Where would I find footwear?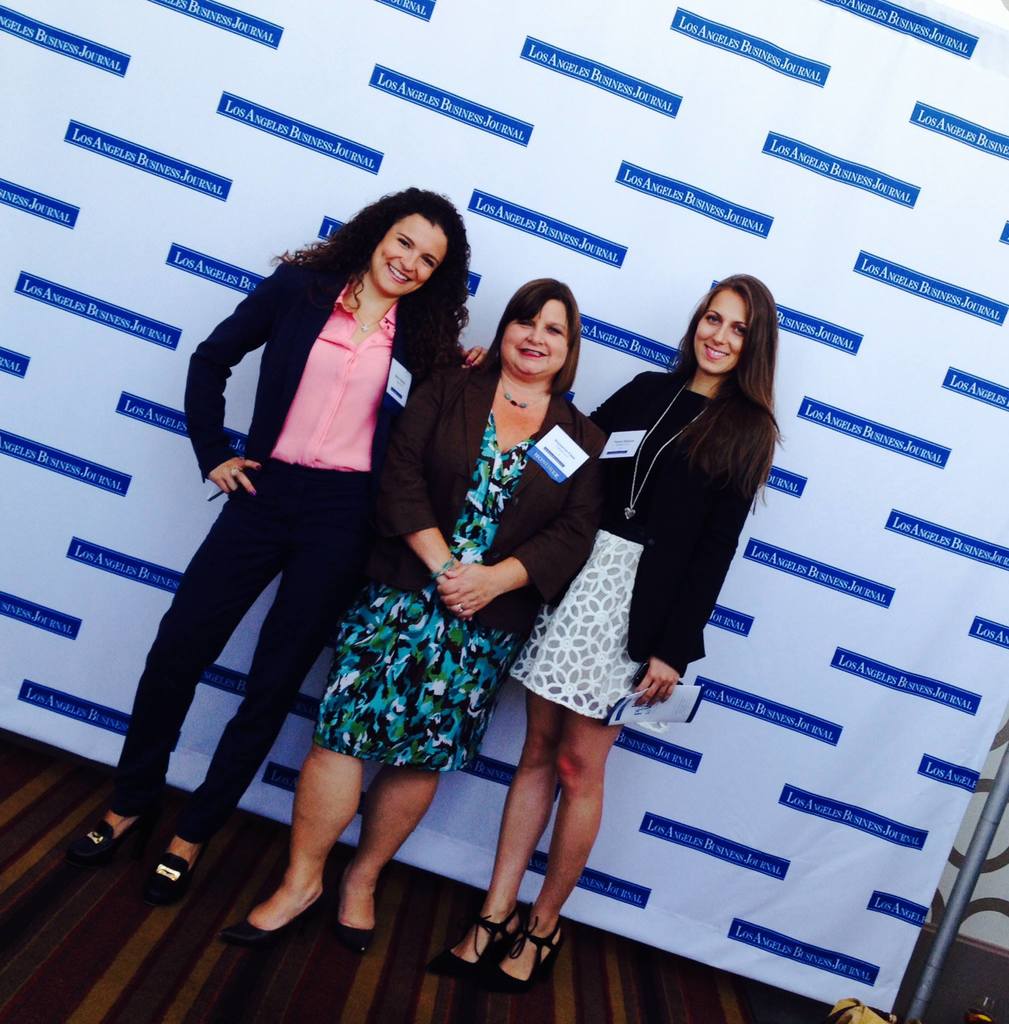
At [218, 883, 333, 946].
